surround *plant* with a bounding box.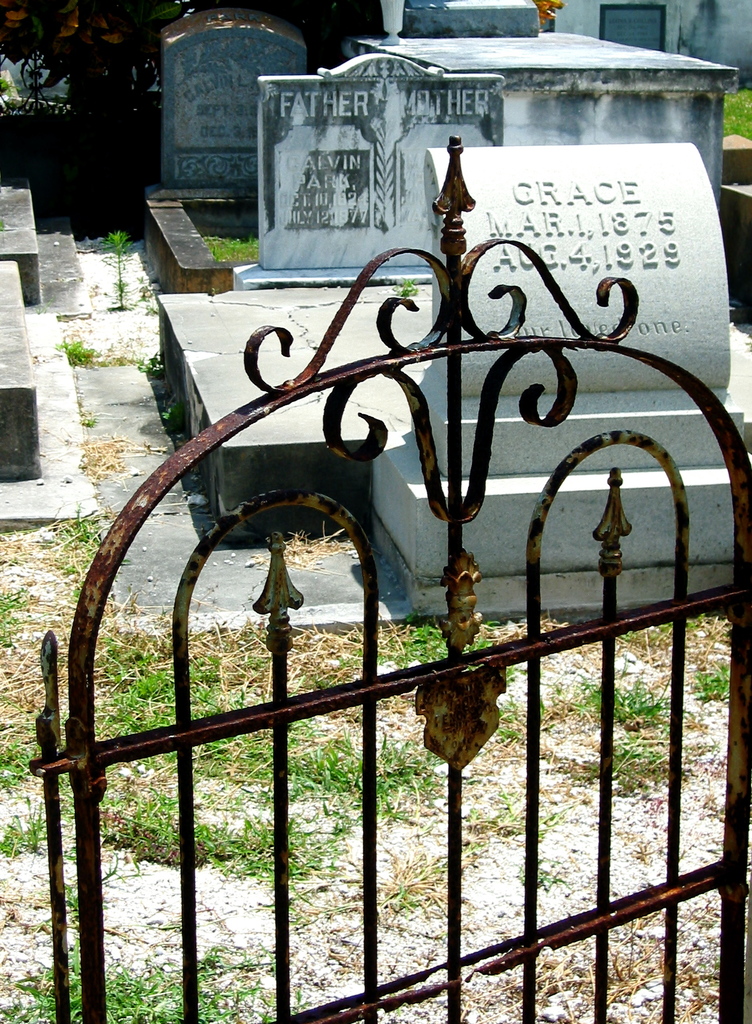
select_region(592, 729, 673, 776).
